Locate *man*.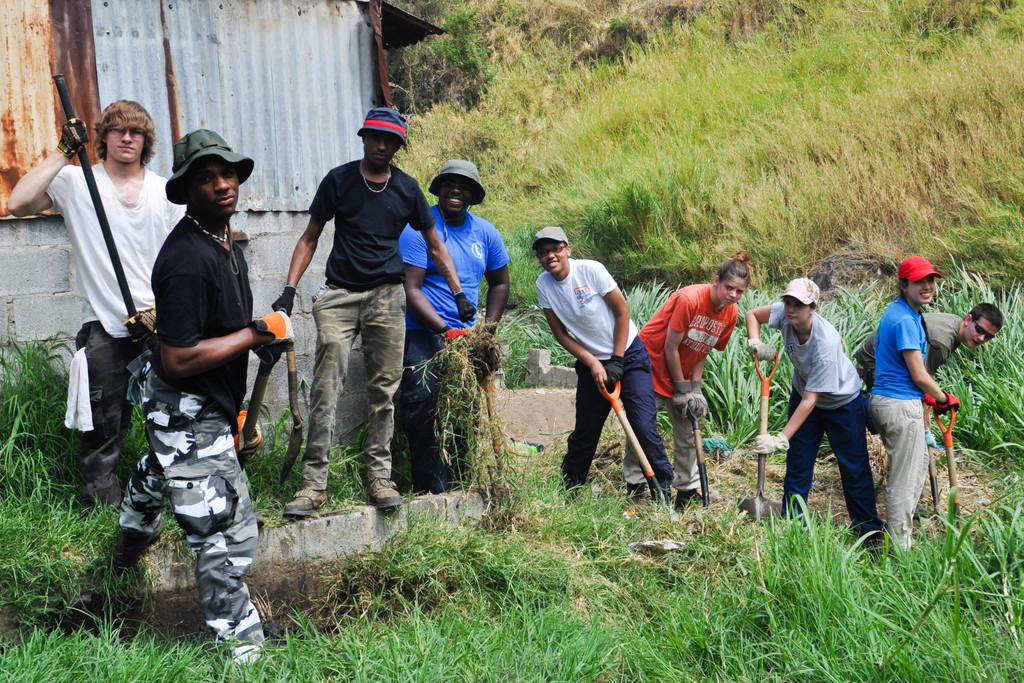
Bounding box: left=524, top=218, right=678, bottom=534.
